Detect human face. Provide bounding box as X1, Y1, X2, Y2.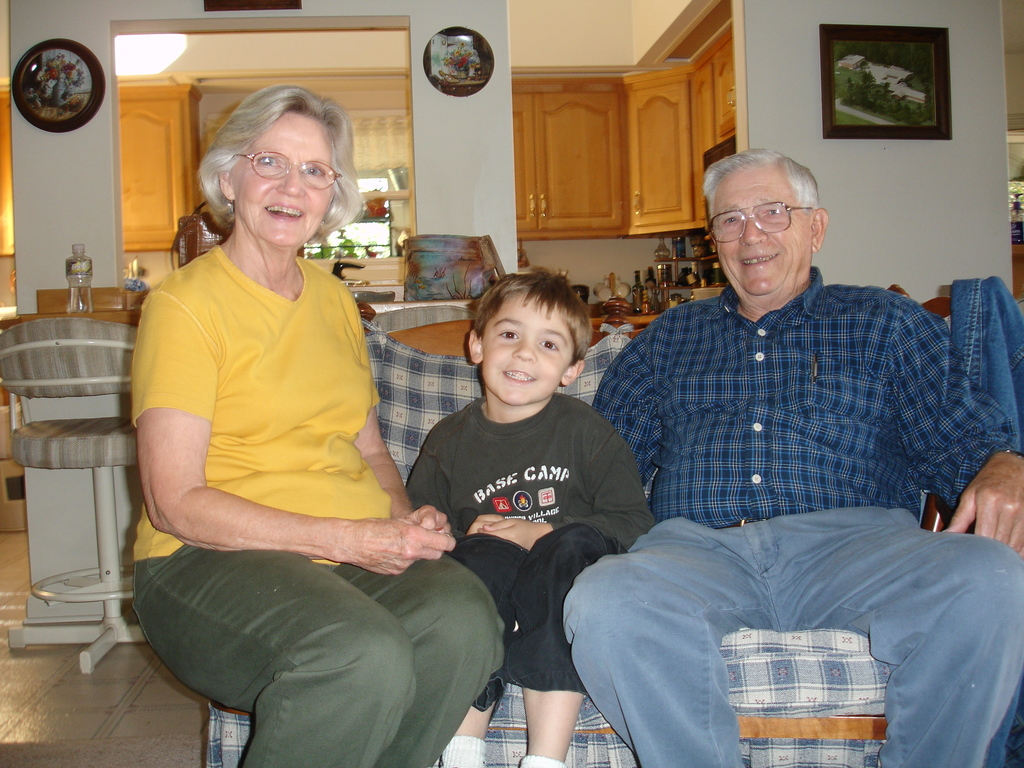
230, 113, 334, 248.
